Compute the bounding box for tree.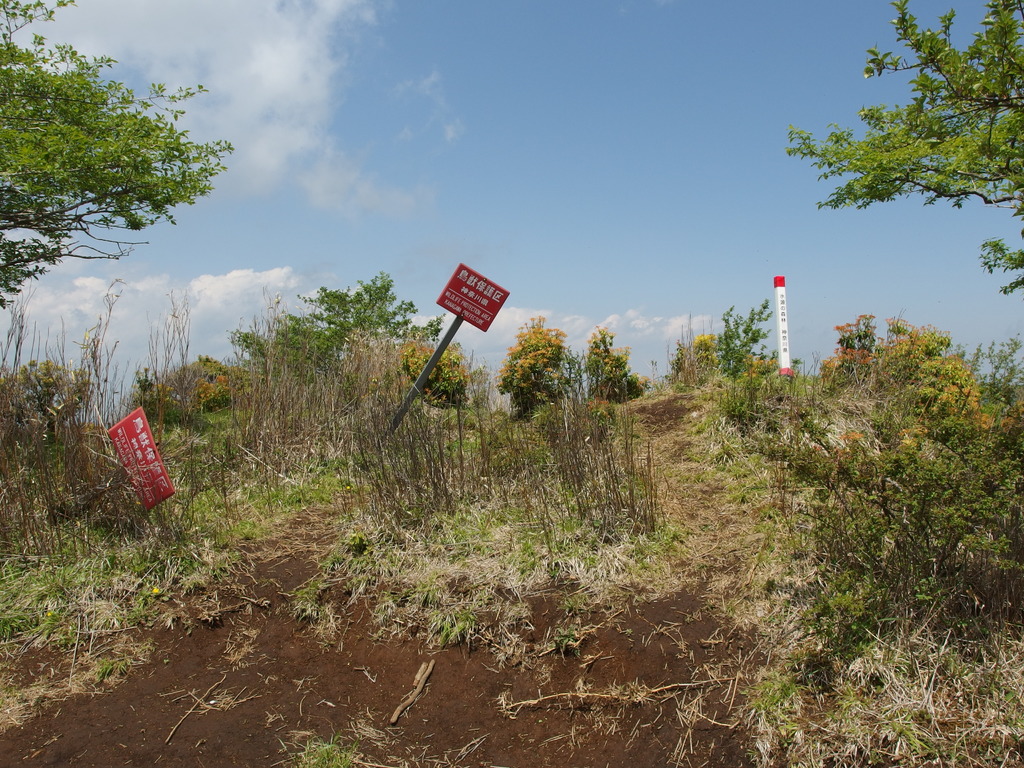
bbox=(484, 308, 570, 424).
